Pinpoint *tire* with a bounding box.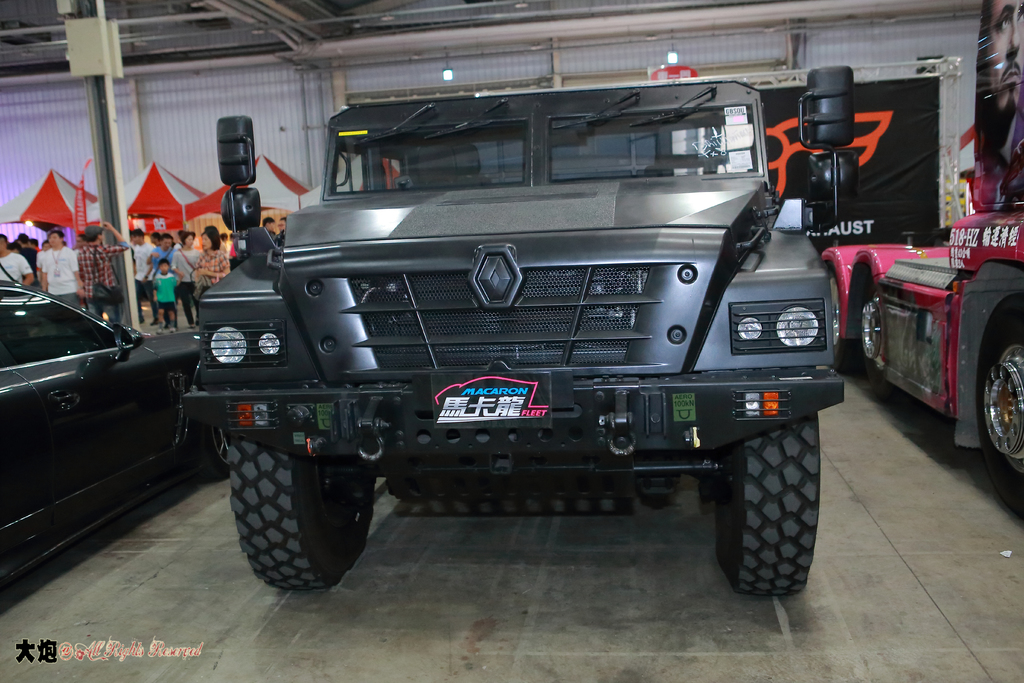
[left=863, top=281, right=897, bottom=402].
